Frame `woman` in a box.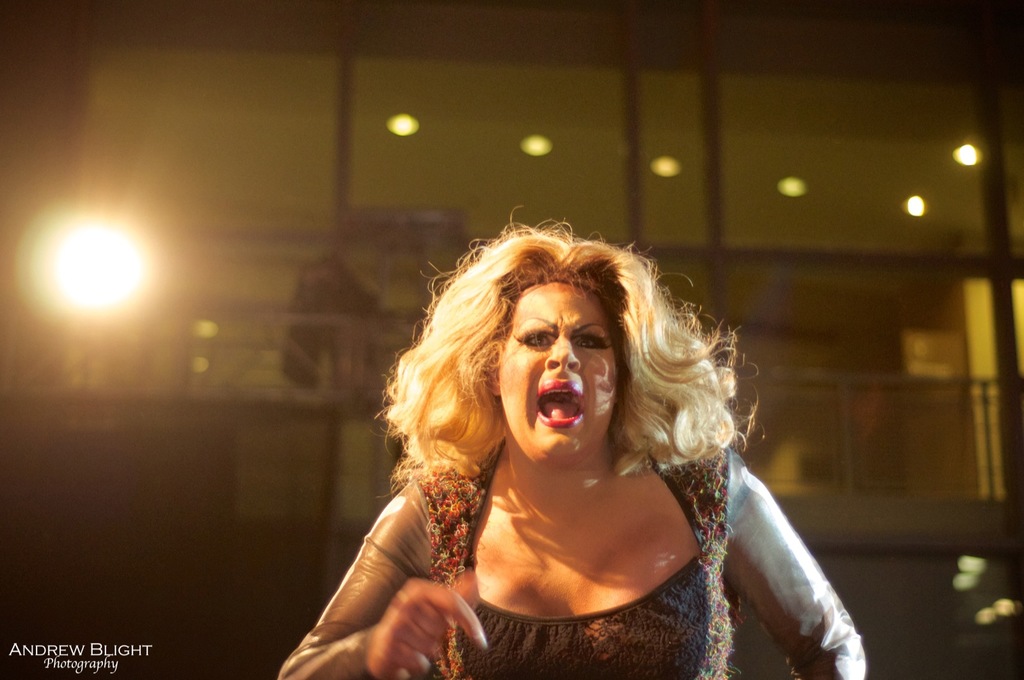
crop(271, 206, 856, 674).
